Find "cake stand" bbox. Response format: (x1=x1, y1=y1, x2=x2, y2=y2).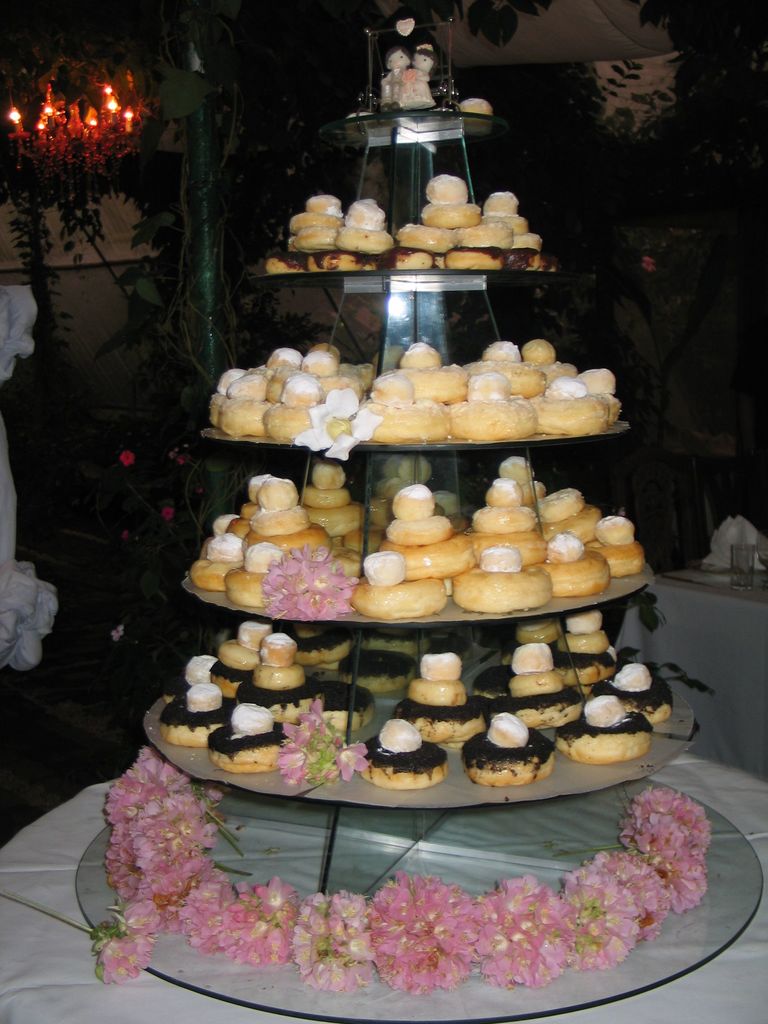
(x1=70, y1=259, x2=766, y2=1023).
